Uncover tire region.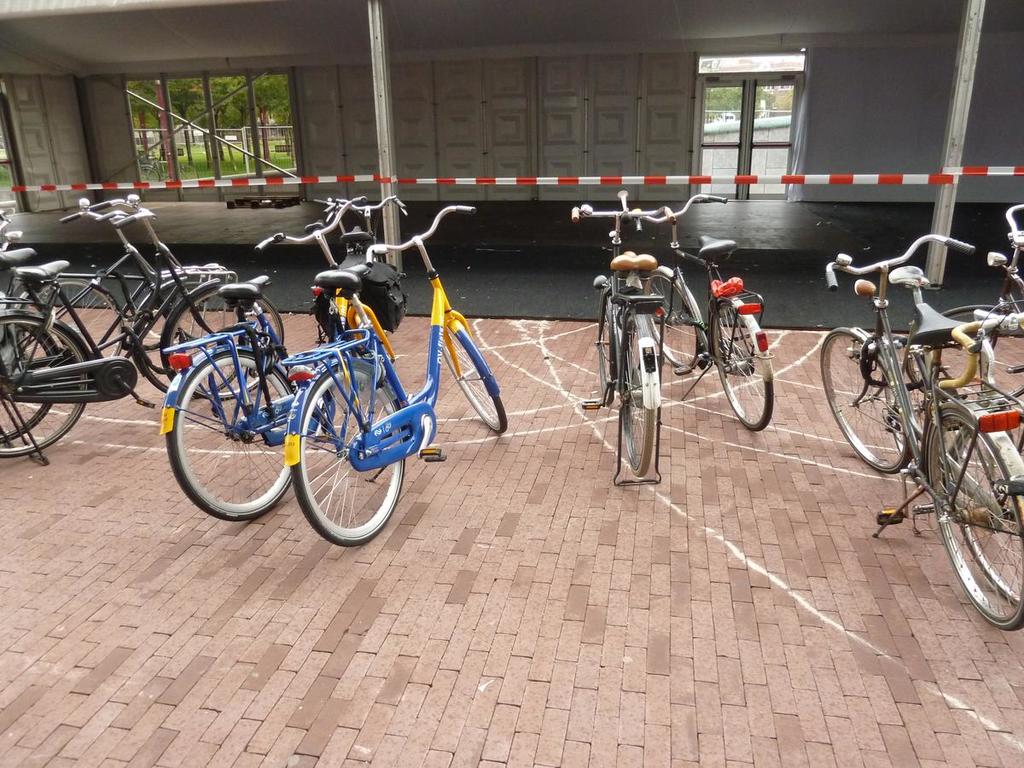
Uncovered: box(174, 346, 306, 519).
